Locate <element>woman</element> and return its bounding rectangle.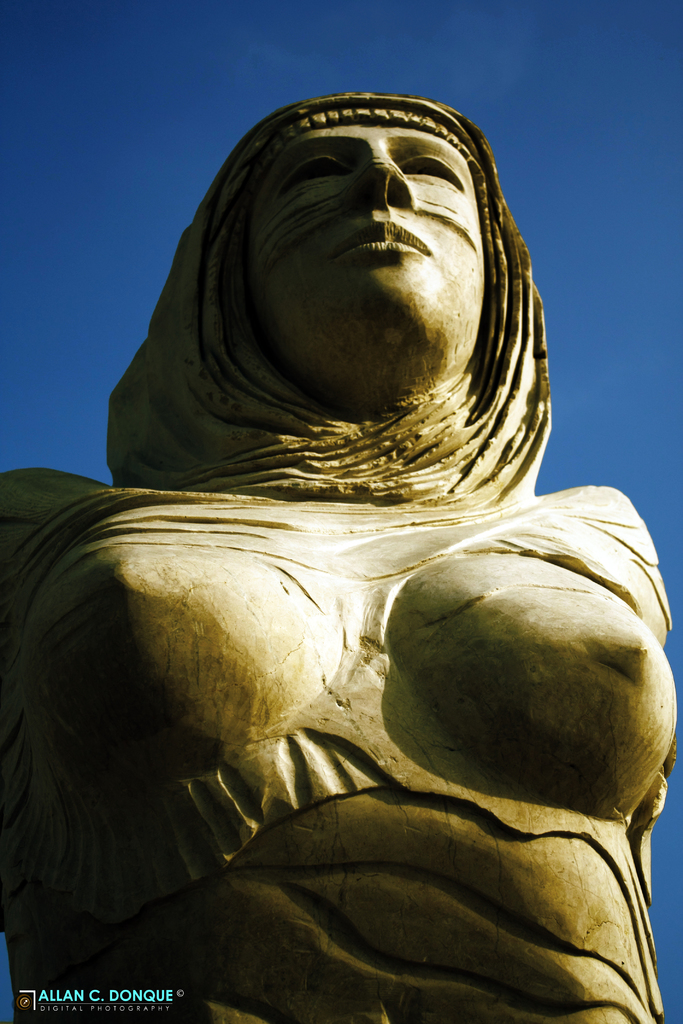
[1,79,677,1023].
